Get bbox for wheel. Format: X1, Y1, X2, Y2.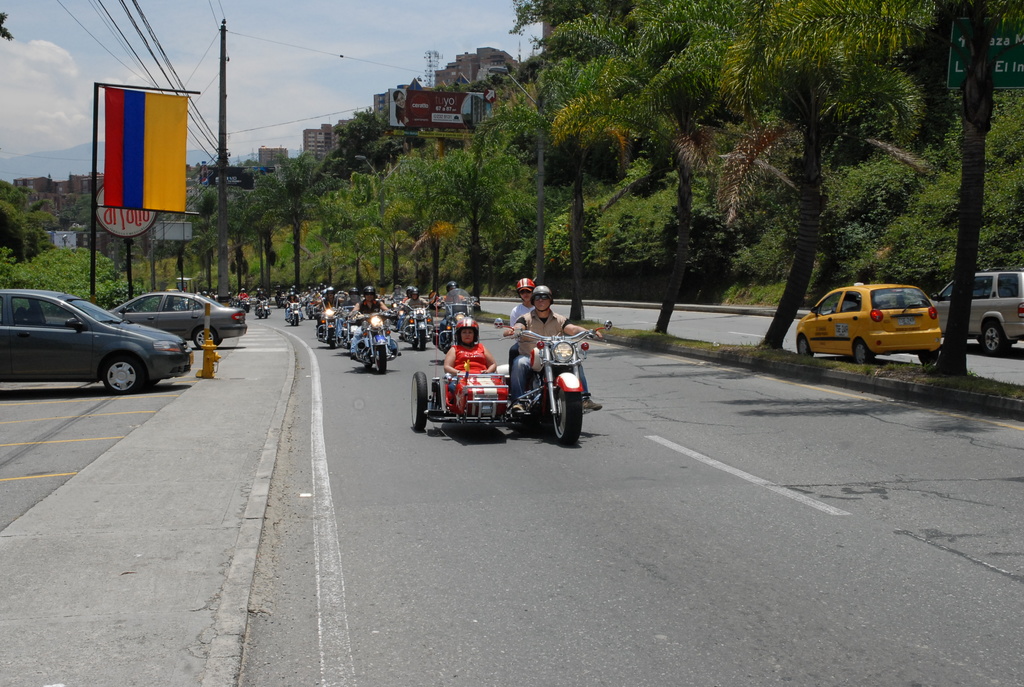
913, 346, 938, 368.
